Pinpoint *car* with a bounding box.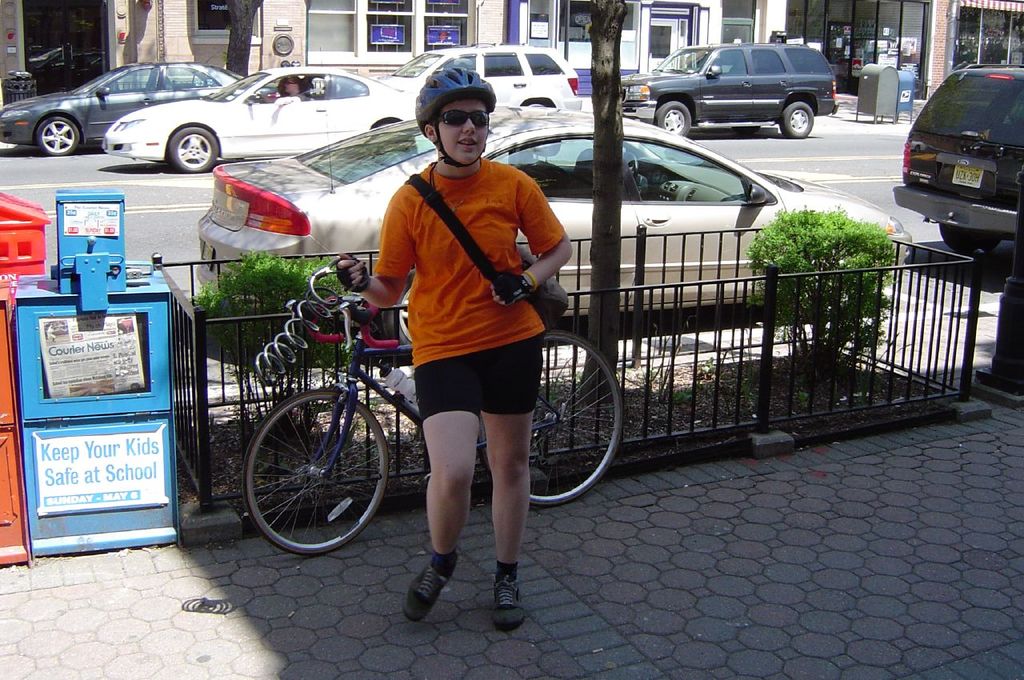
(x1=97, y1=60, x2=420, y2=168).
